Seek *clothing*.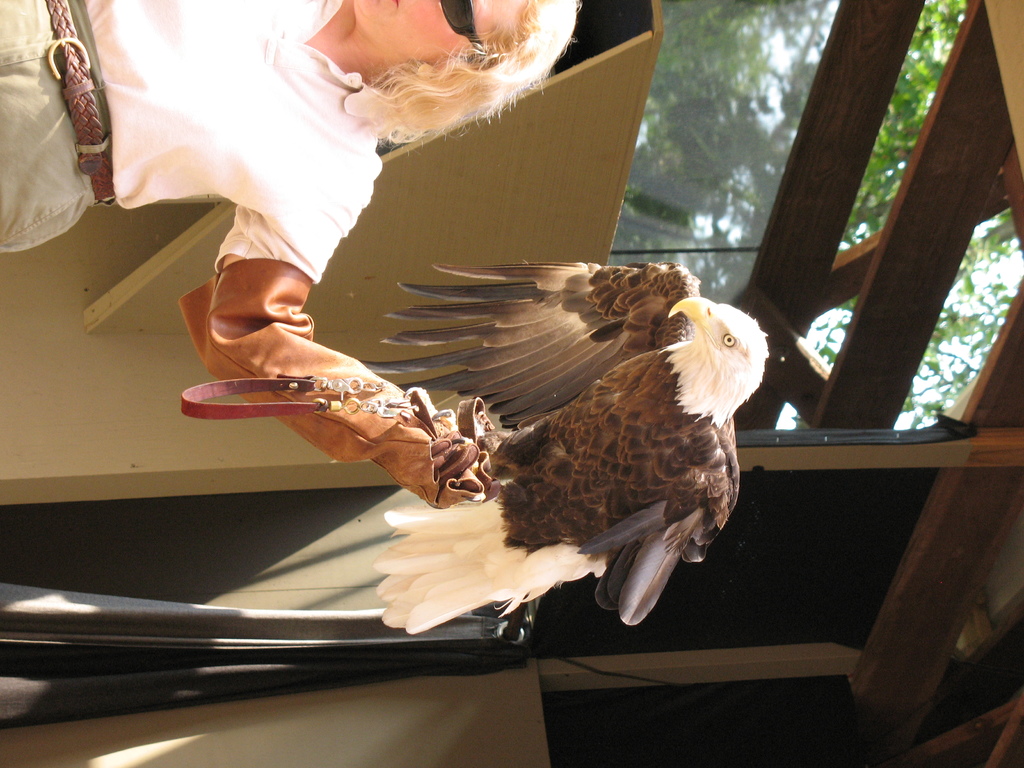
(x1=3, y1=0, x2=388, y2=284).
